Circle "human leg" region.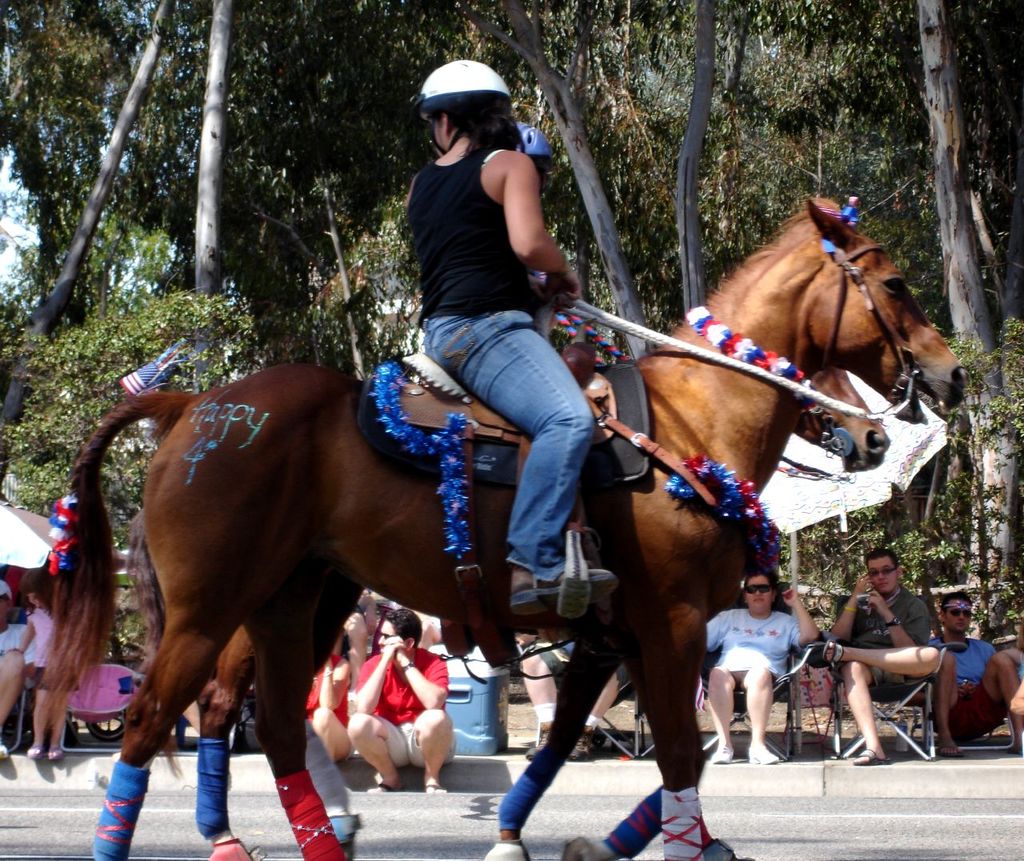
Region: rect(706, 662, 739, 763).
